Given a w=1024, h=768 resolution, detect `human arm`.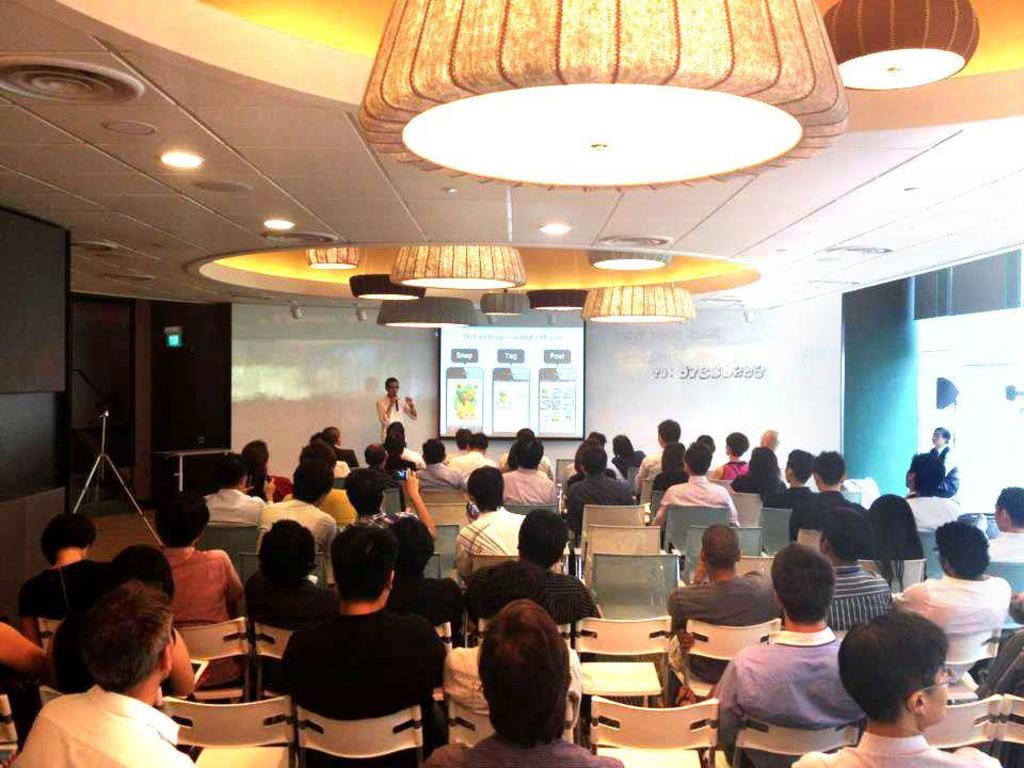
{"x1": 260, "y1": 497, "x2": 281, "y2": 546}.
